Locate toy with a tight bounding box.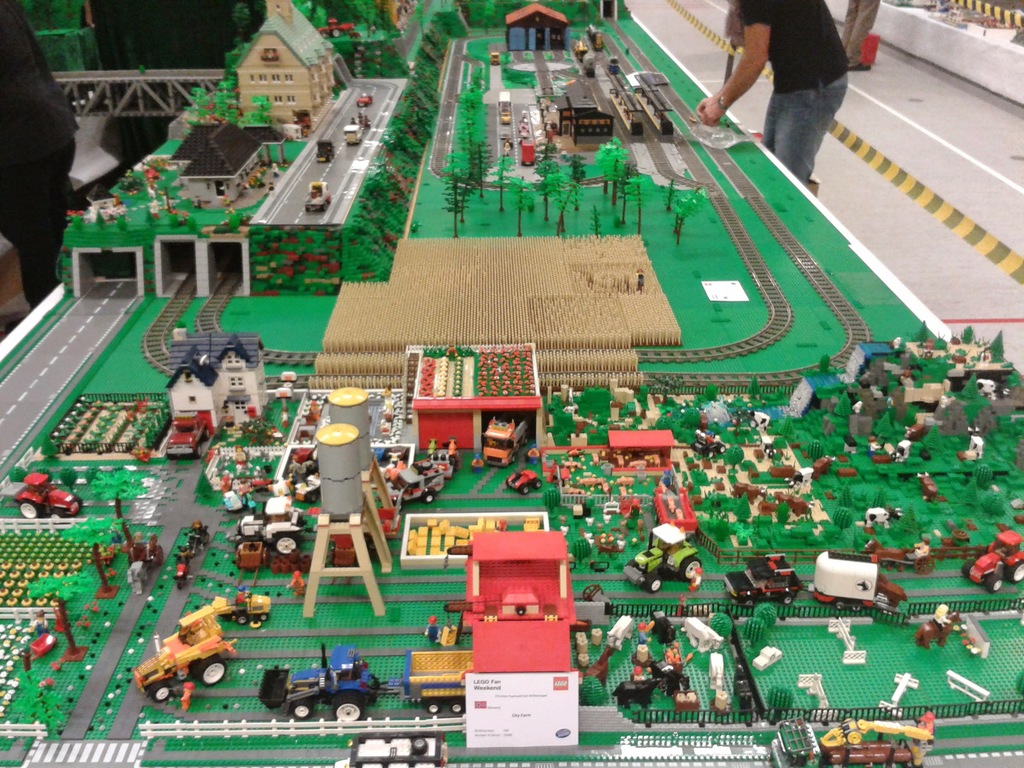
(x1=812, y1=455, x2=831, y2=477).
